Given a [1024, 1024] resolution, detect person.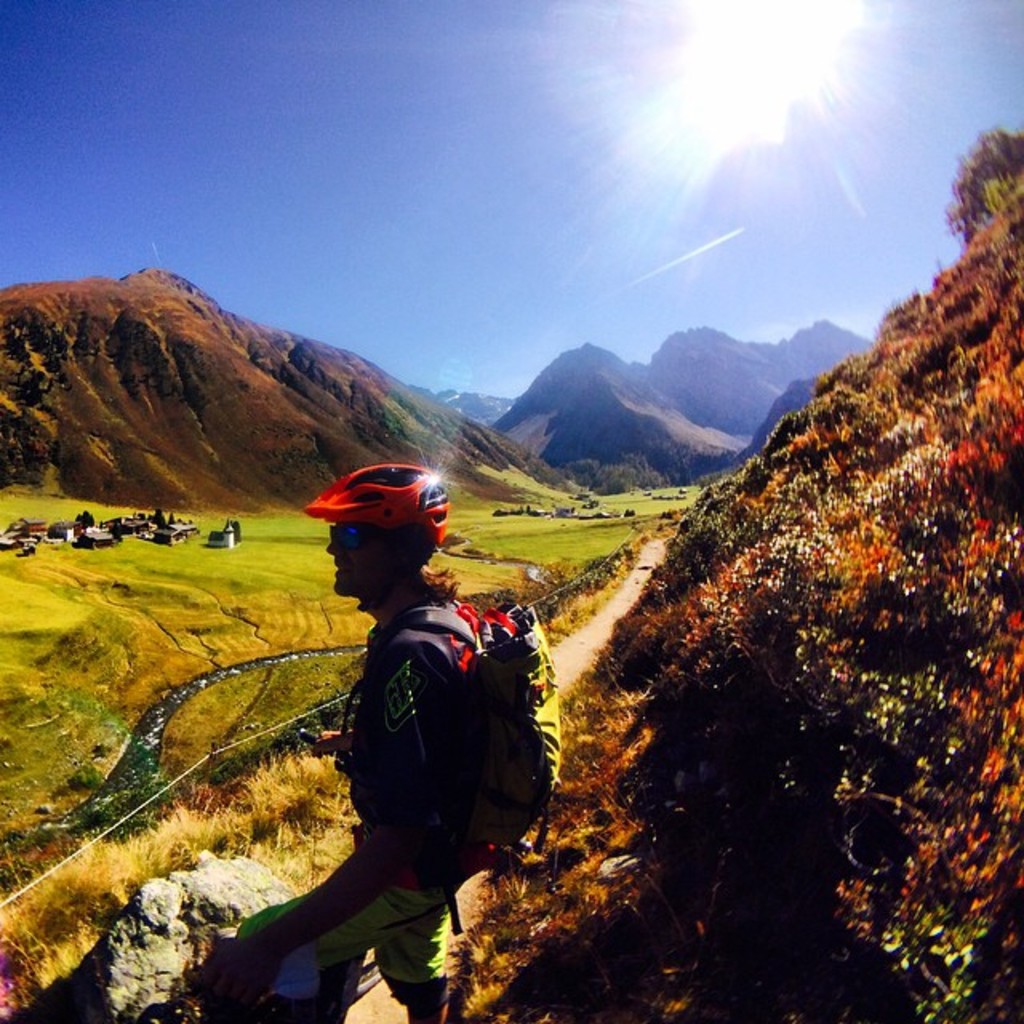
{"x1": 254, "y1": 469, "x2": 541, "y2": 1019}.
